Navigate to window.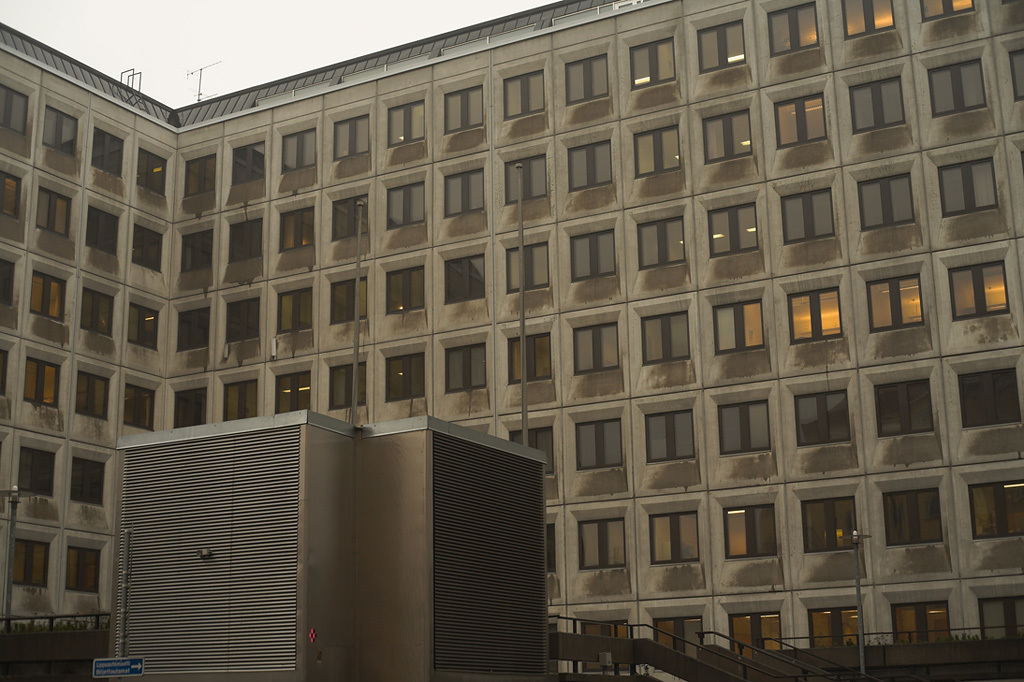
Navigation target: box=[272, 288, 311, 334].
